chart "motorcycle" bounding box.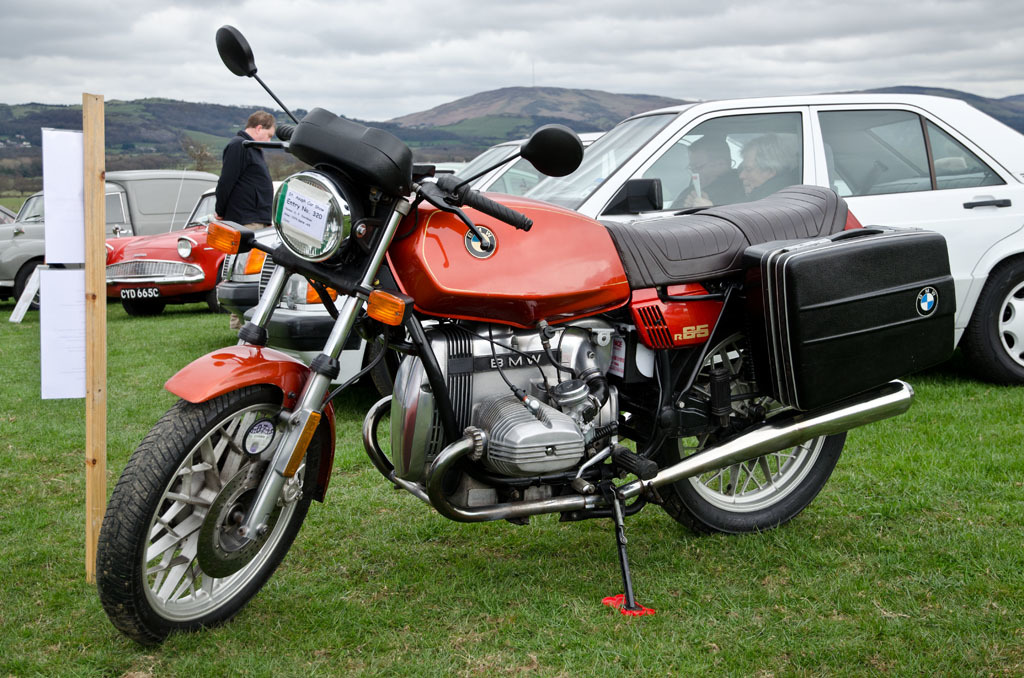
Charted: crop(105, 56, 979, 662).
